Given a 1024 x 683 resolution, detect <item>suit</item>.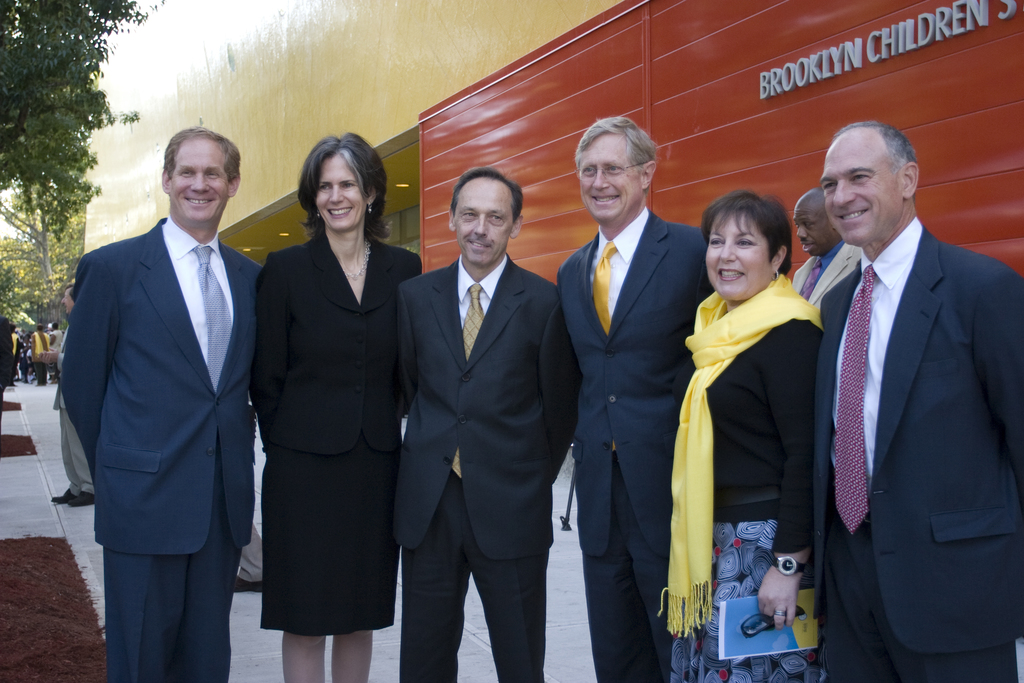
bbox=(556, 206, 714, 682).
